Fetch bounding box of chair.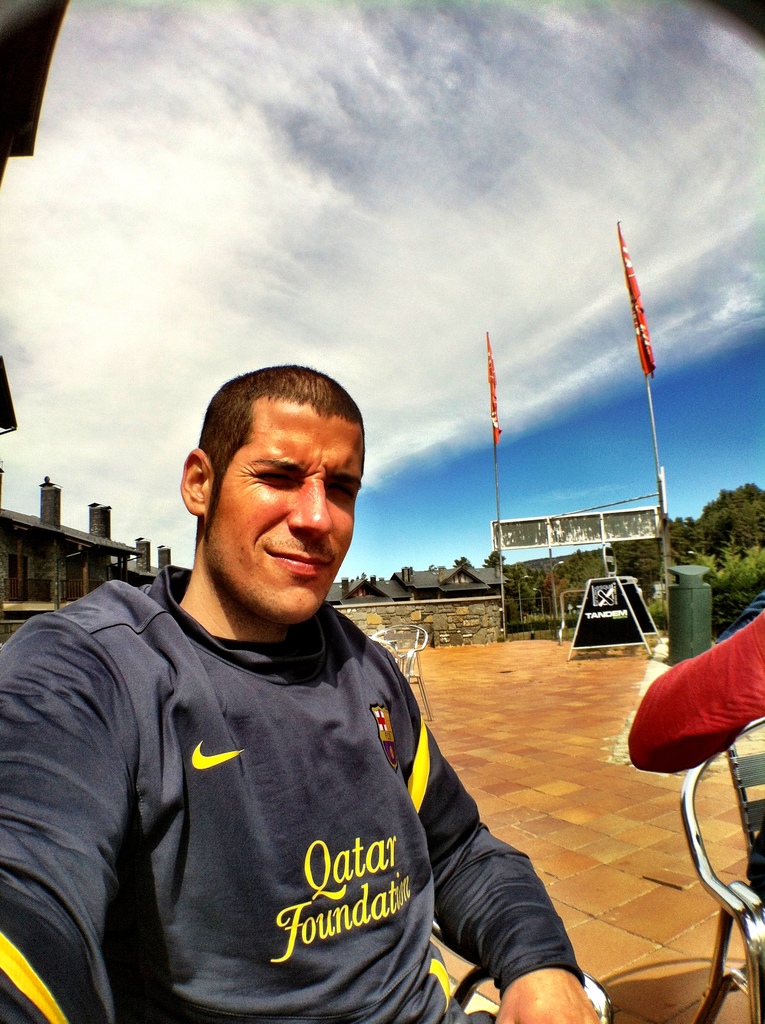
Bbox: box(363, 620, 430, 722).
